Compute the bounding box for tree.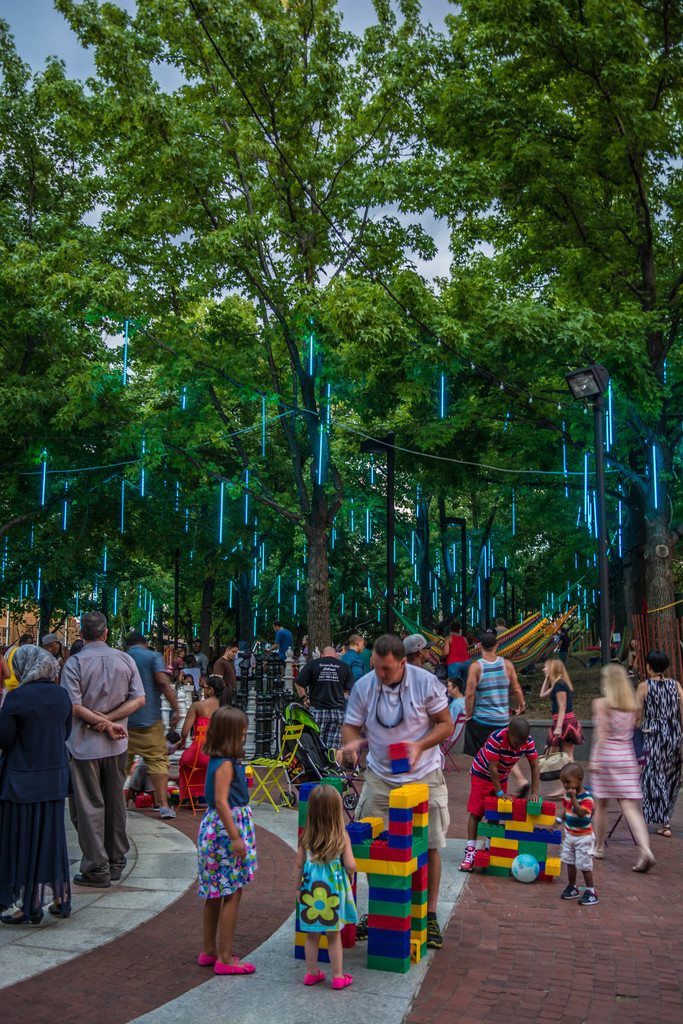
(x1=0, y1=20, x2=169, y2=630).
